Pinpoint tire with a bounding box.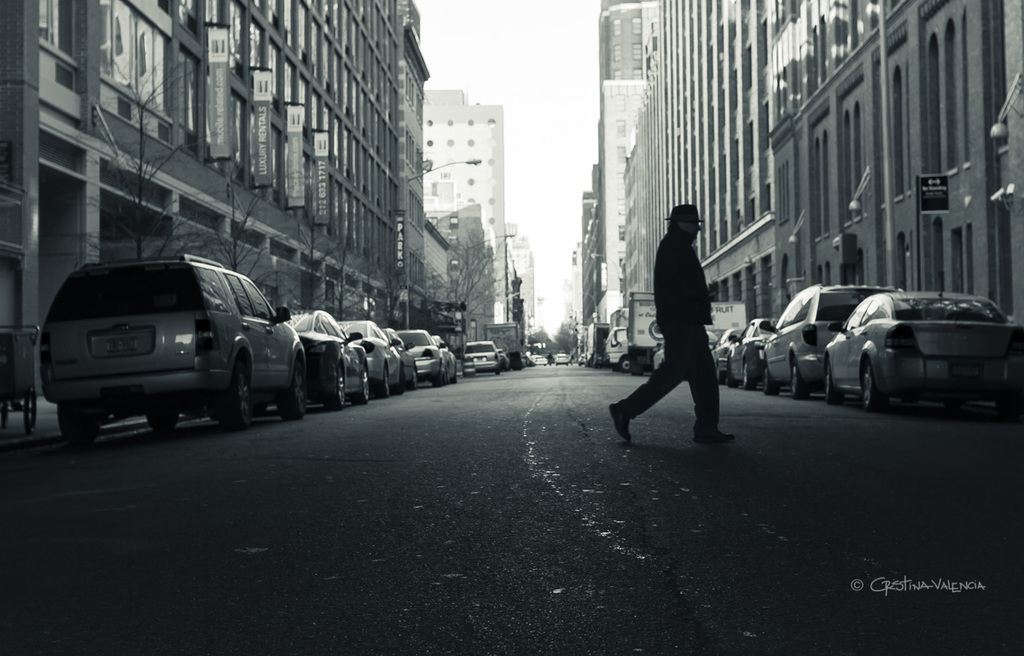
215/366/249/418.
